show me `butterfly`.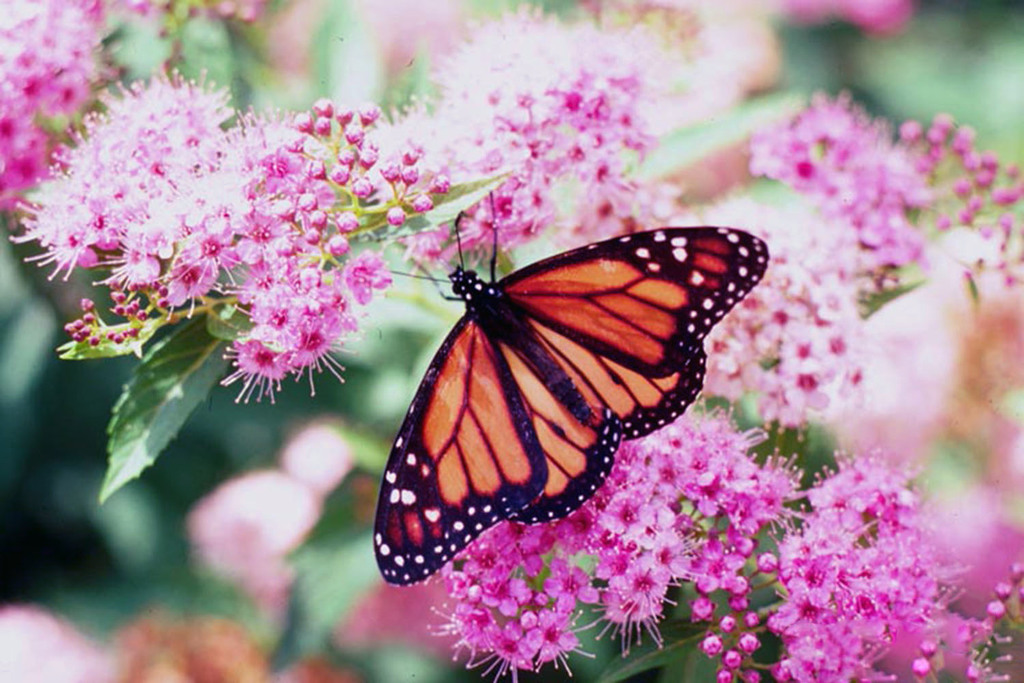
`butterfly` is here: {"x1": 363, "y1": 182, "x2": 770, "y2": 584}.
